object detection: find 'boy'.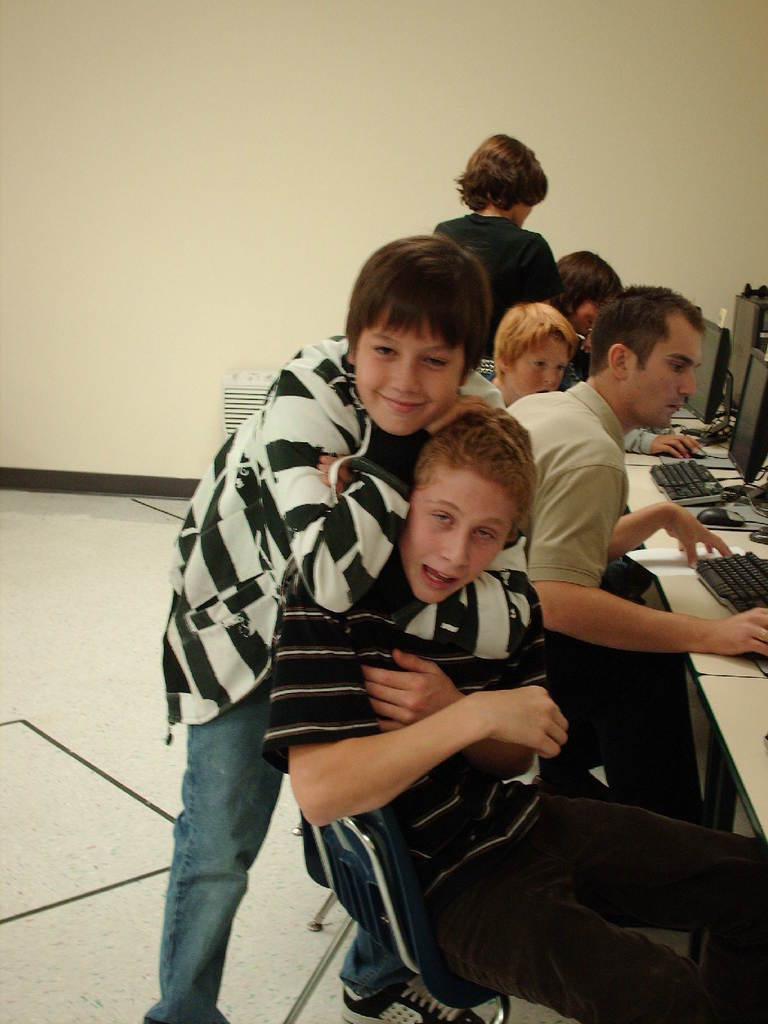
locate(557, 249, 625, 383).
